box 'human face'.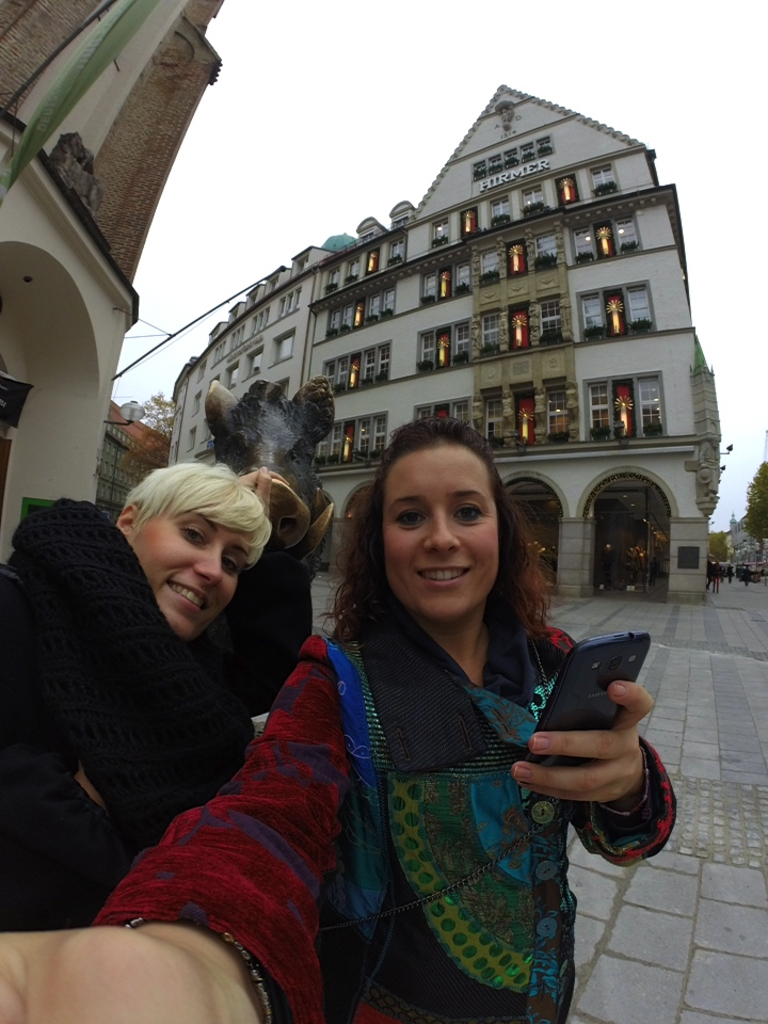
382,444,497,612.
